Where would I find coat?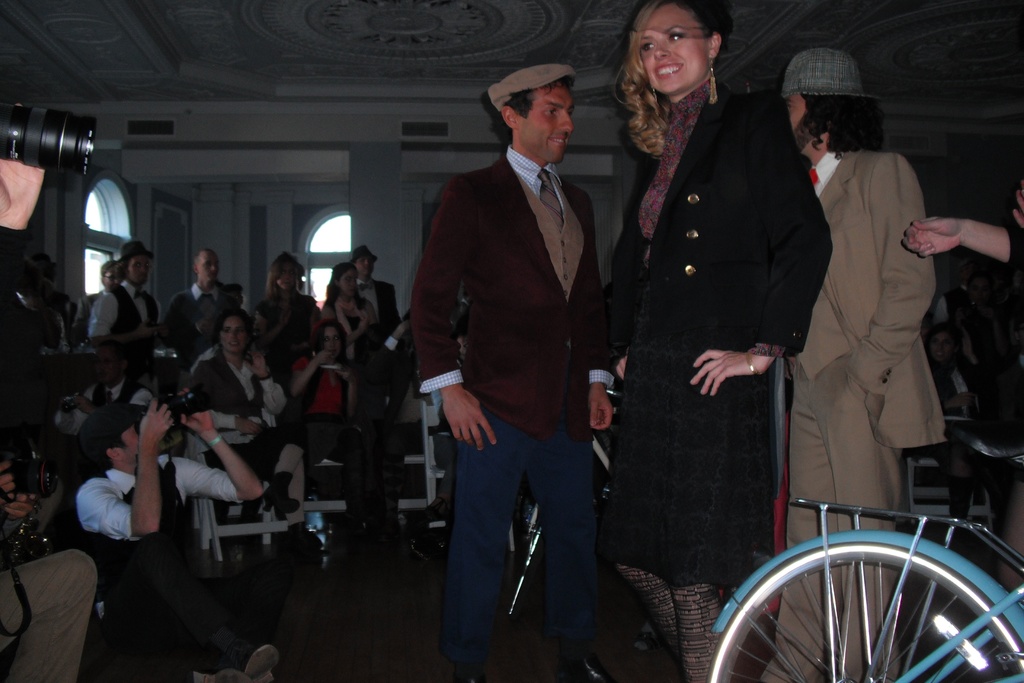
At rect(412, 150, 614, 440).
